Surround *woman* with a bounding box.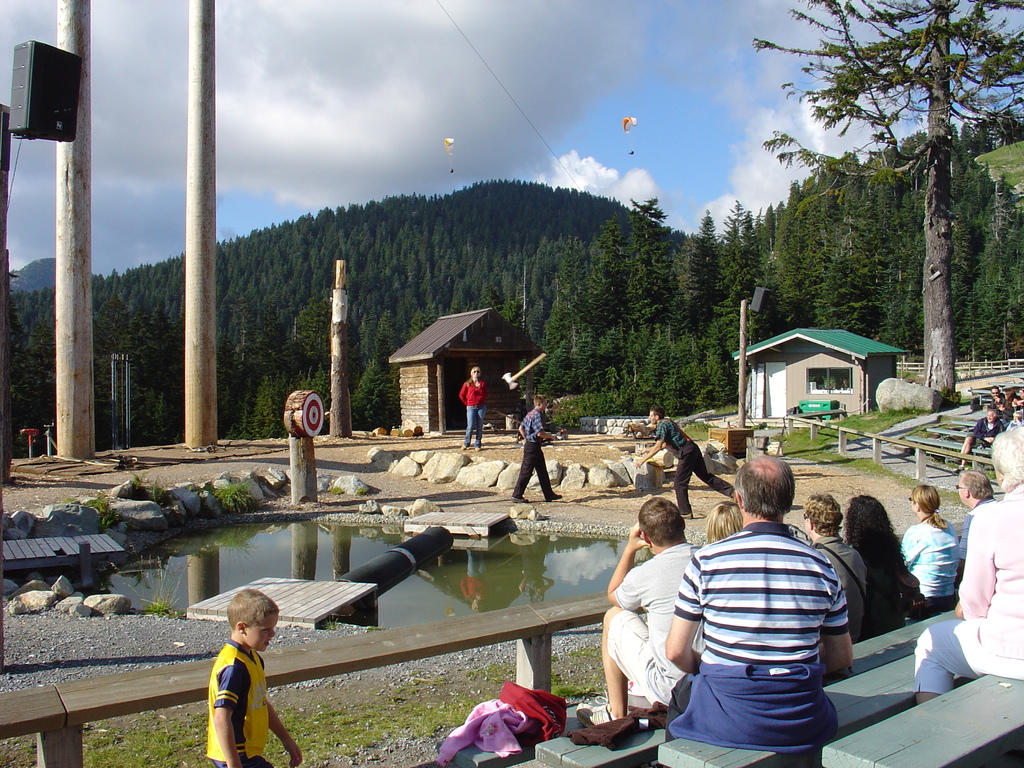
x1=841, y1=493, x2=911, y2=643.
